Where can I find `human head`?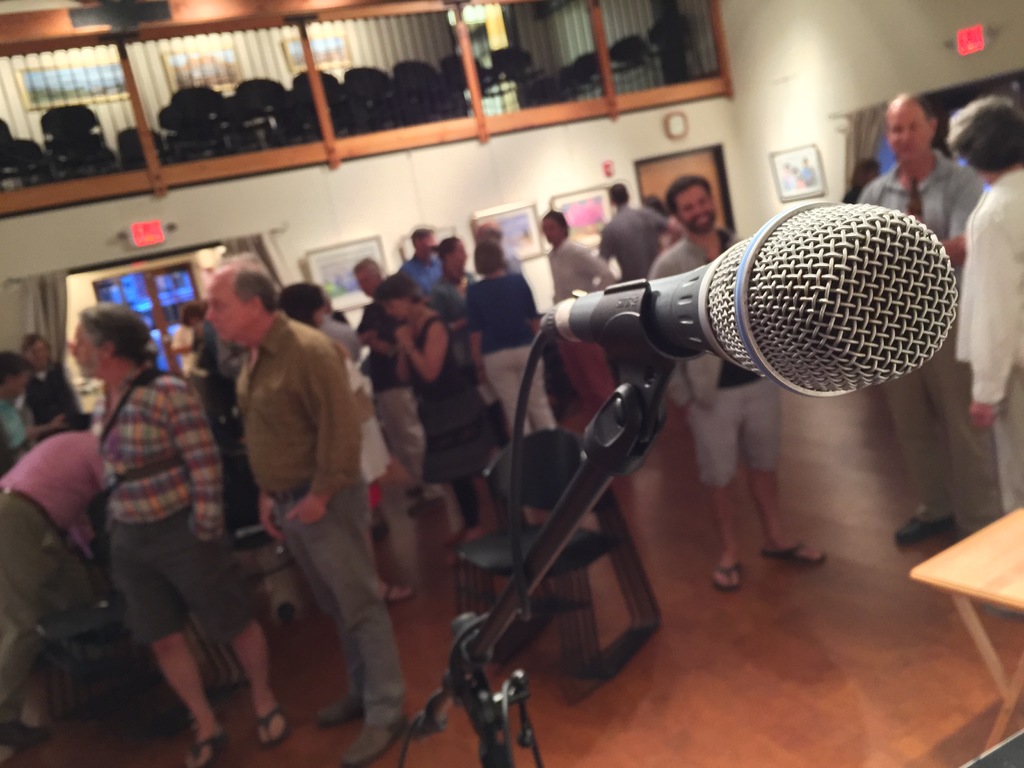
You can find it at (282, 278, 324, 326).
